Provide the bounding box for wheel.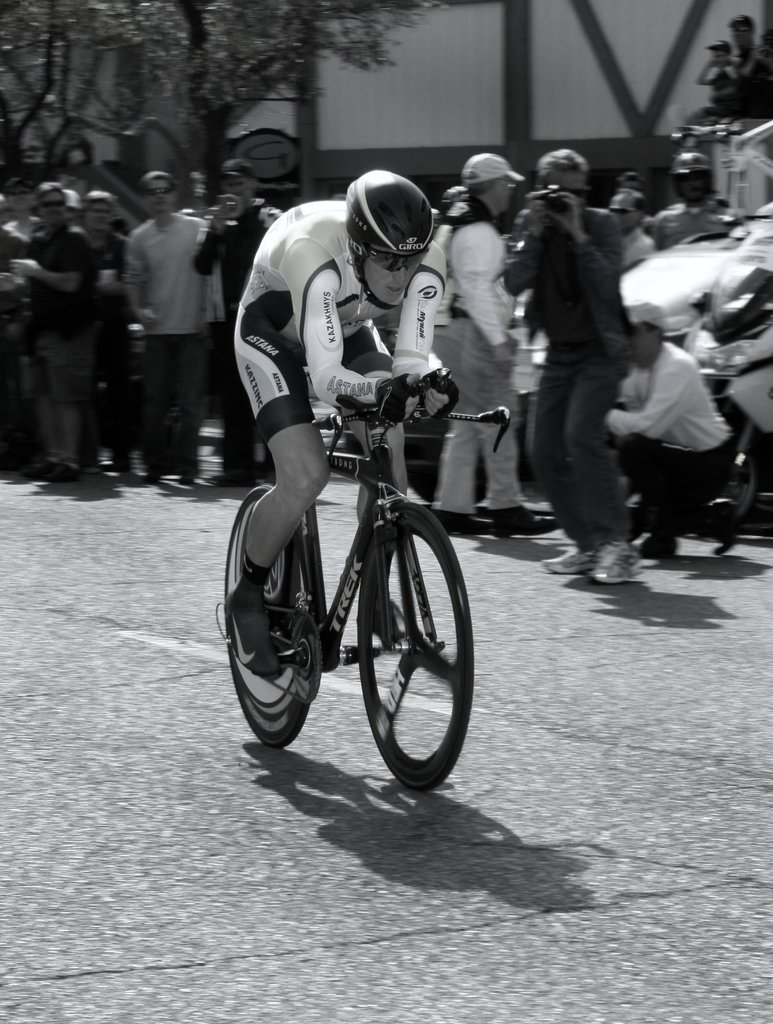
bbox=[221, 488, 308, 743].
